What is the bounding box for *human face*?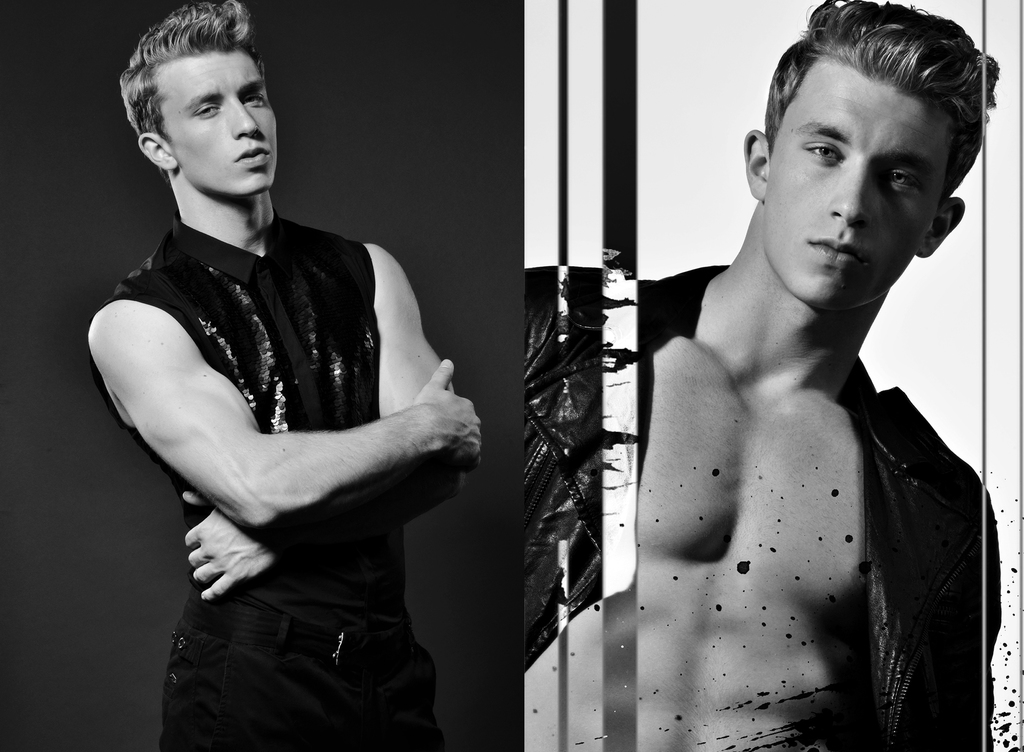
BBox(164, 53, 278, 198).
